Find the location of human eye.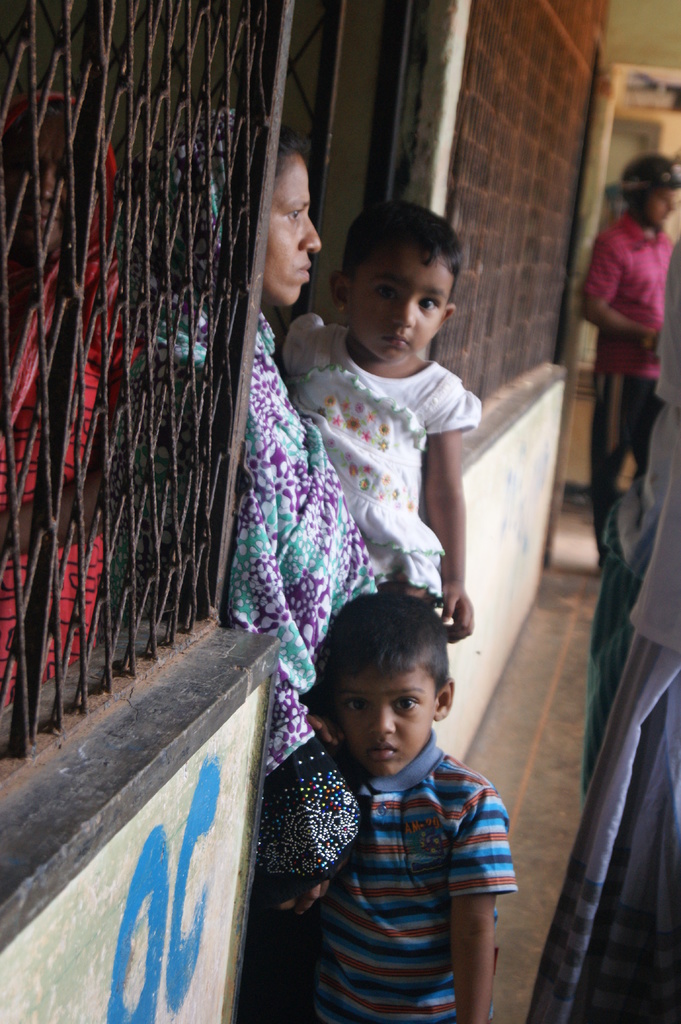
Location: 345/697/371/719.
